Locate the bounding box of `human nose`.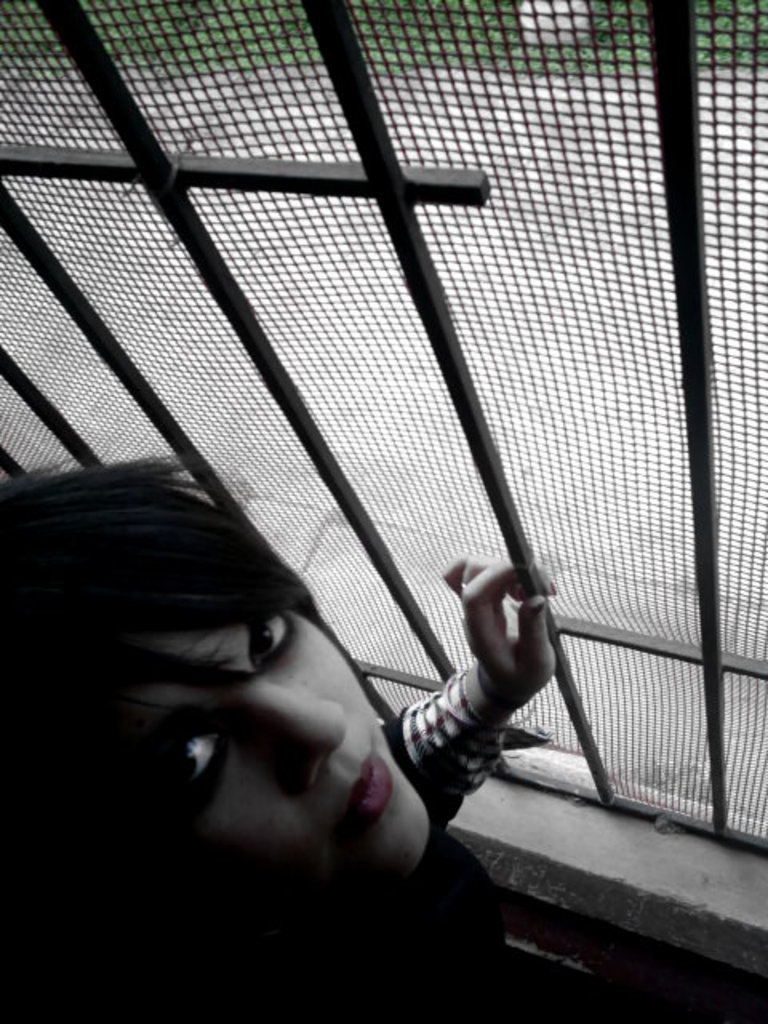
Bounding box: box(253, 686, 349, 794).
